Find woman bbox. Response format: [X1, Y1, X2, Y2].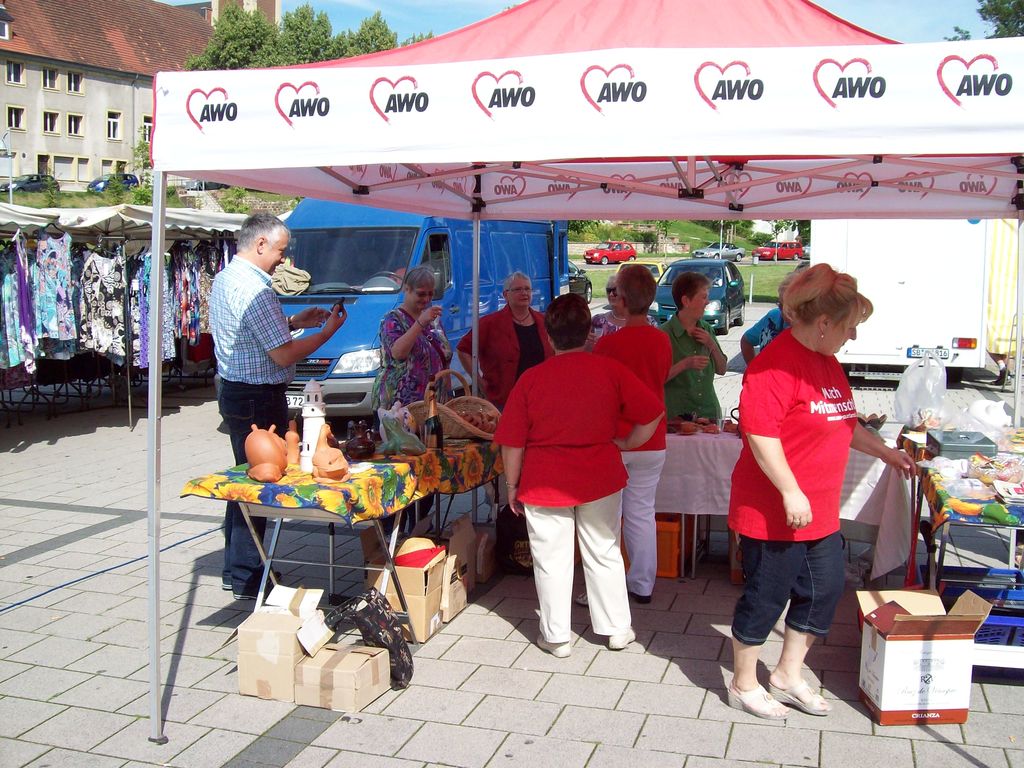
[583, 276, 656, 353].
